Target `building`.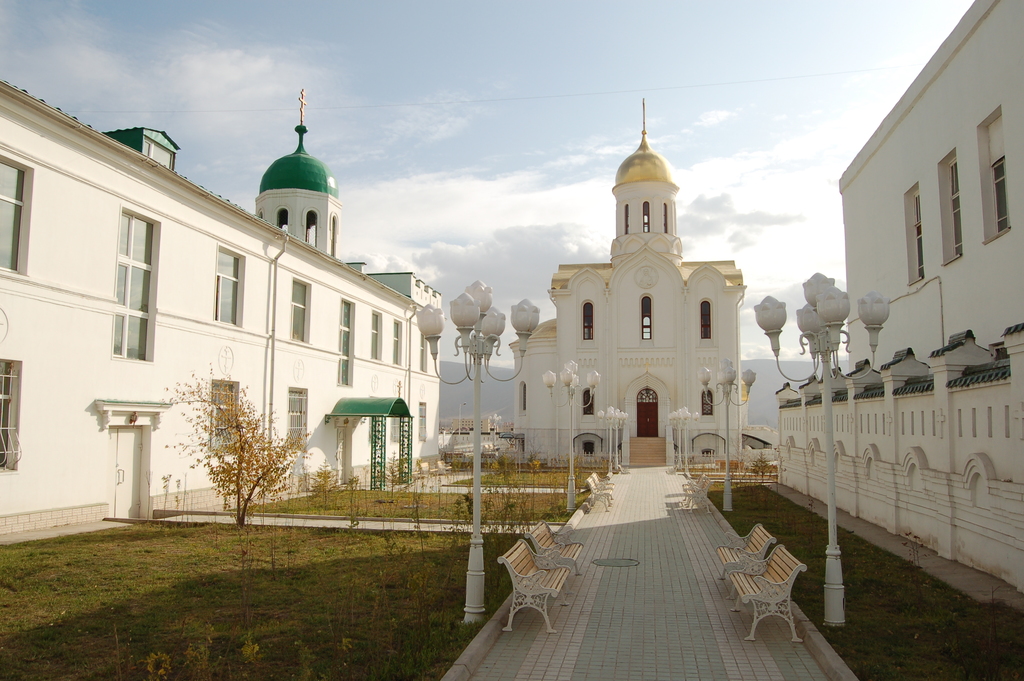
Target region: rect(502, 94, 755, 479).
